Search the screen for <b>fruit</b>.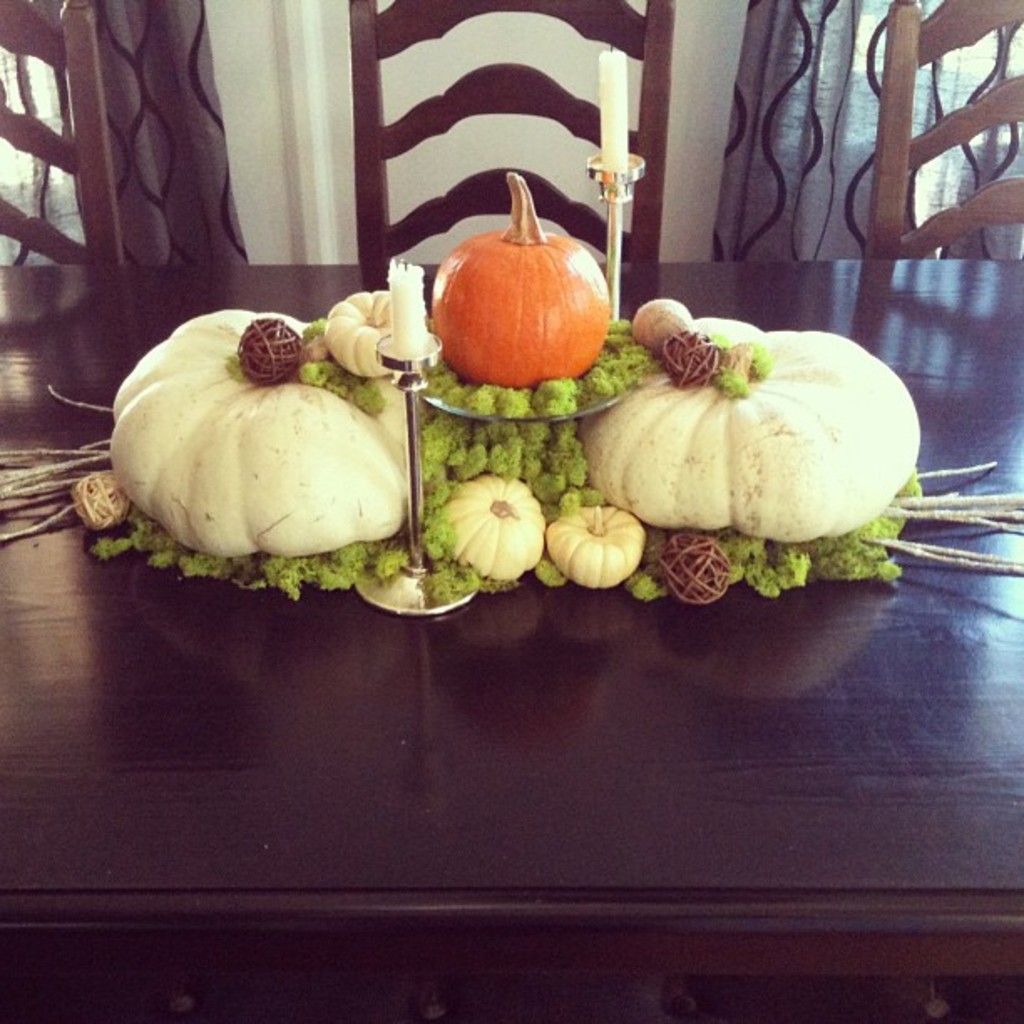
Found at 420 223 622 363.
